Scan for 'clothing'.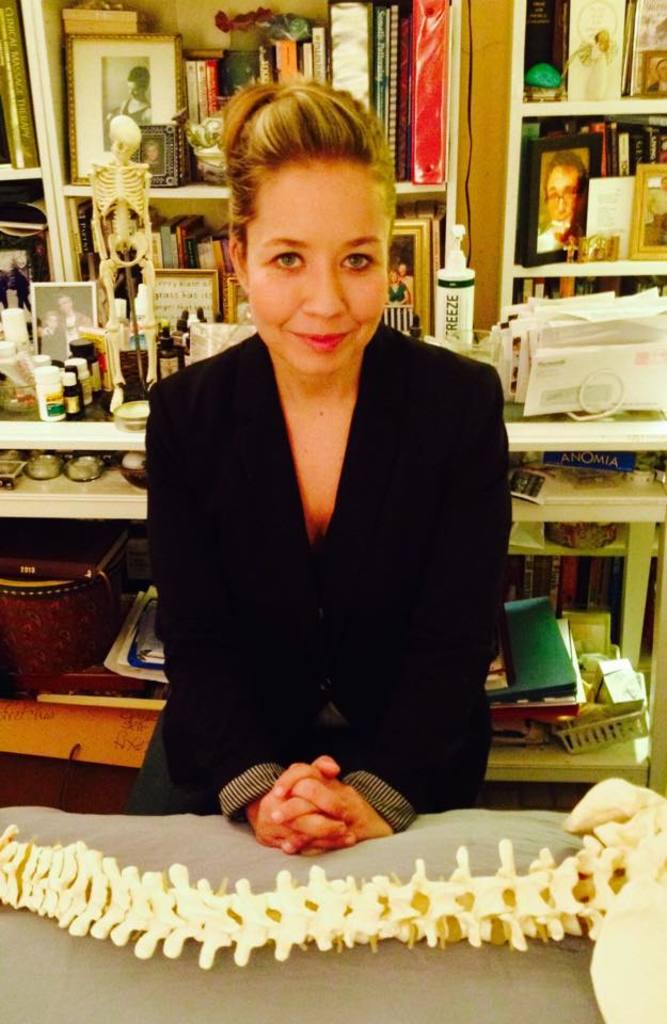
Scan result: locate(567, 63, 587, 101).
